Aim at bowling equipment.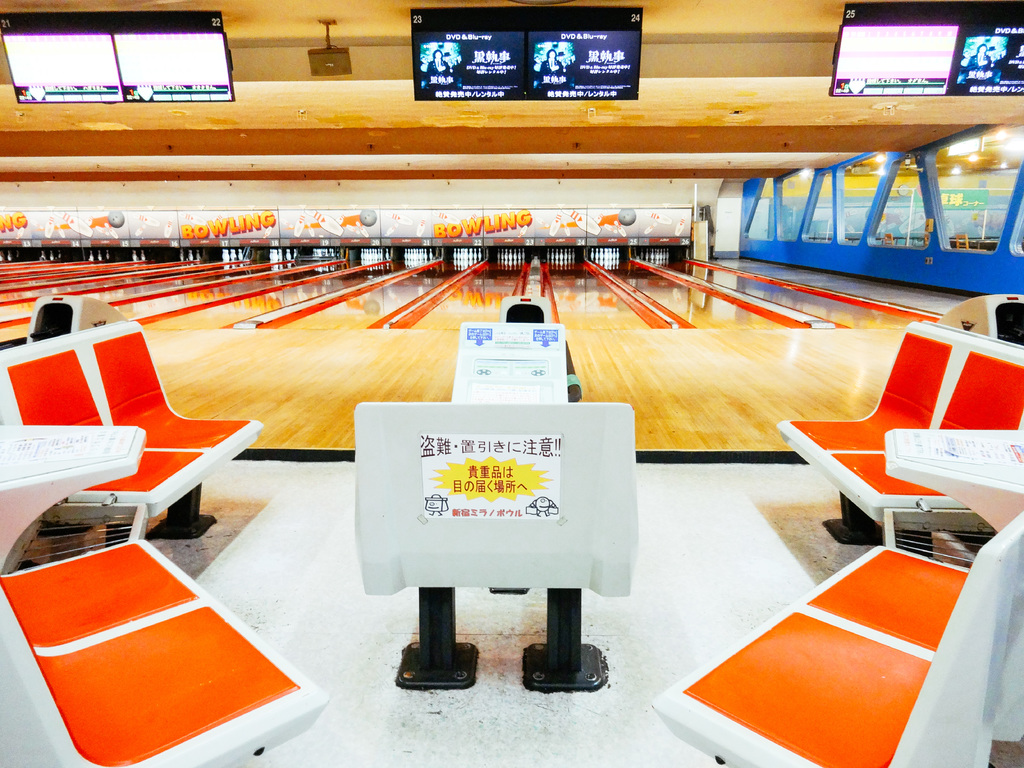
Aimed at box=[387, 212, 415, 225].
